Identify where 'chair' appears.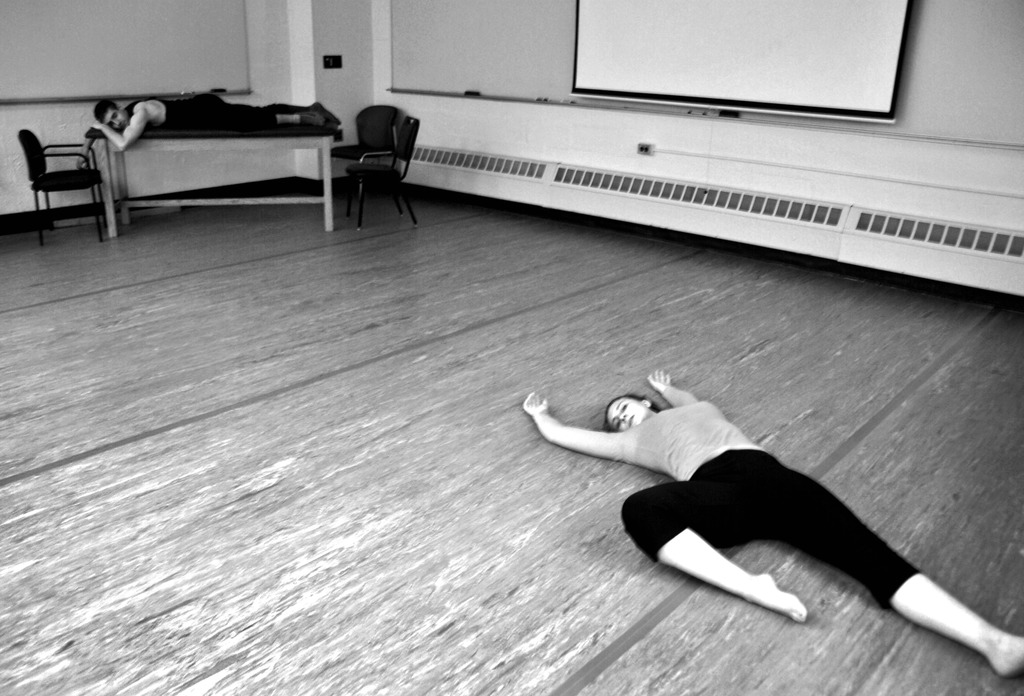
Appears at detection(12, 127, 110, 243).
